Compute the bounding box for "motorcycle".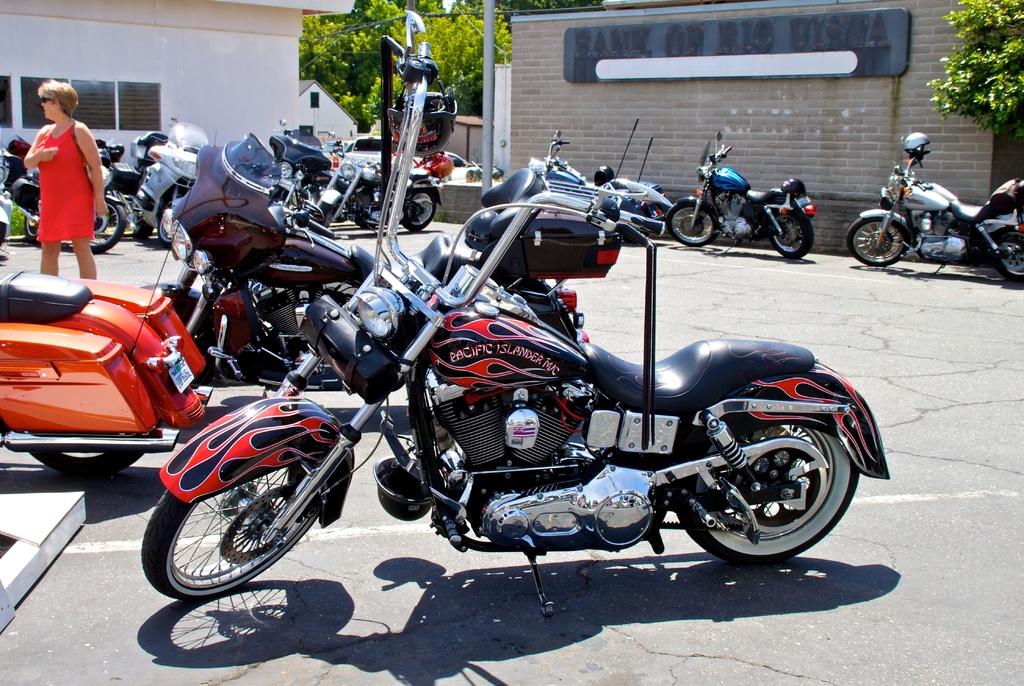
bbox=[852, 159, 1001, 267].
